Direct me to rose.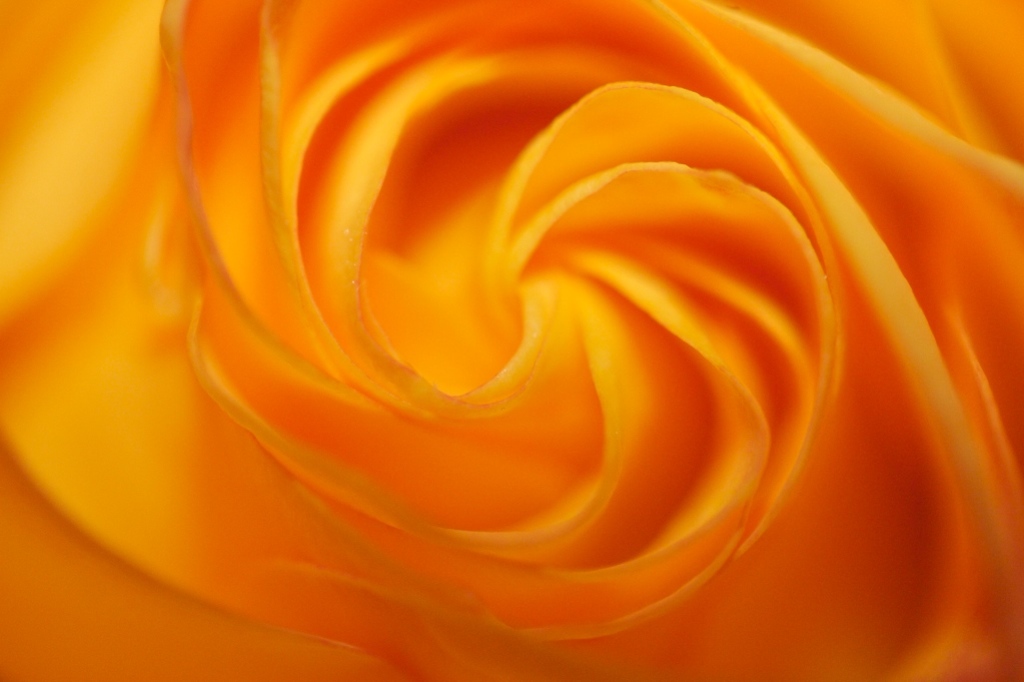
Direction: rect(0, 0, 1023, 681).
